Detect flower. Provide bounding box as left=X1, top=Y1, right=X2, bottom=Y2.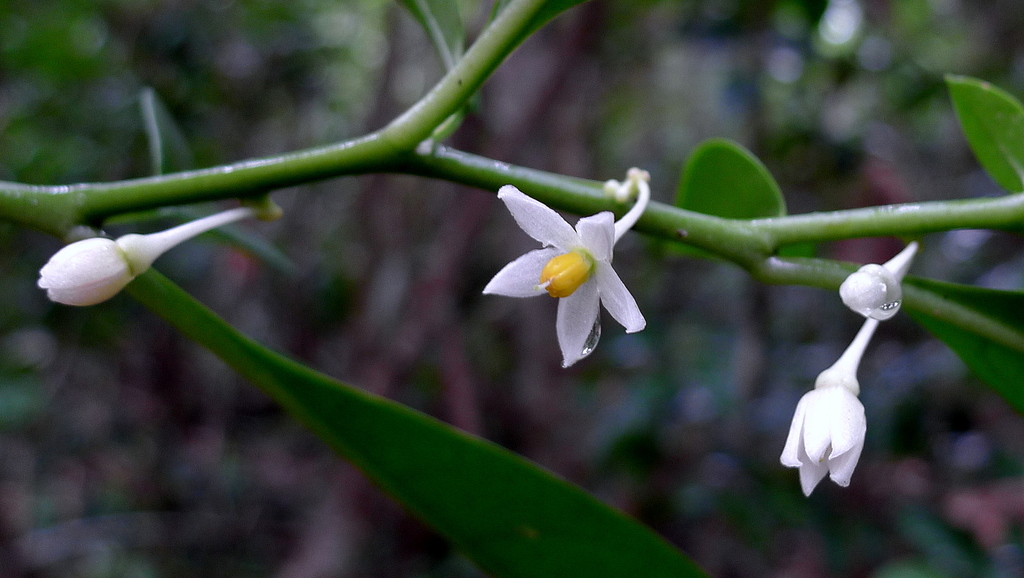
left=36, top=234, right=136, bottom=308.
